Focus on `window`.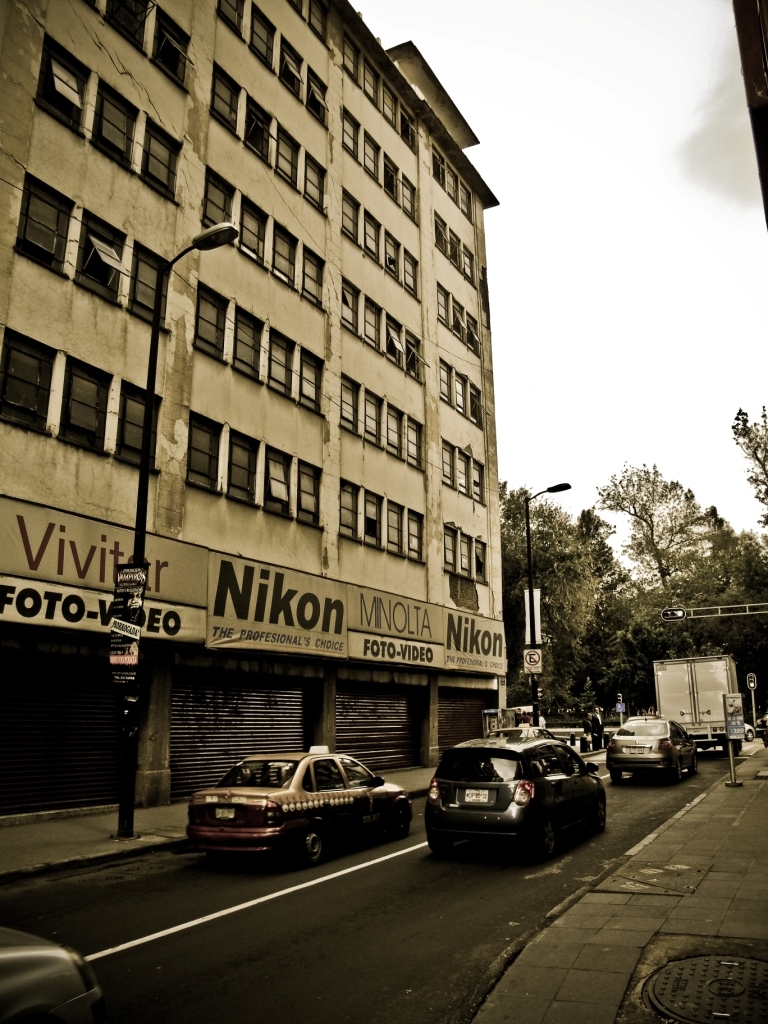
Focused at box(298, 341, 327, 423).
